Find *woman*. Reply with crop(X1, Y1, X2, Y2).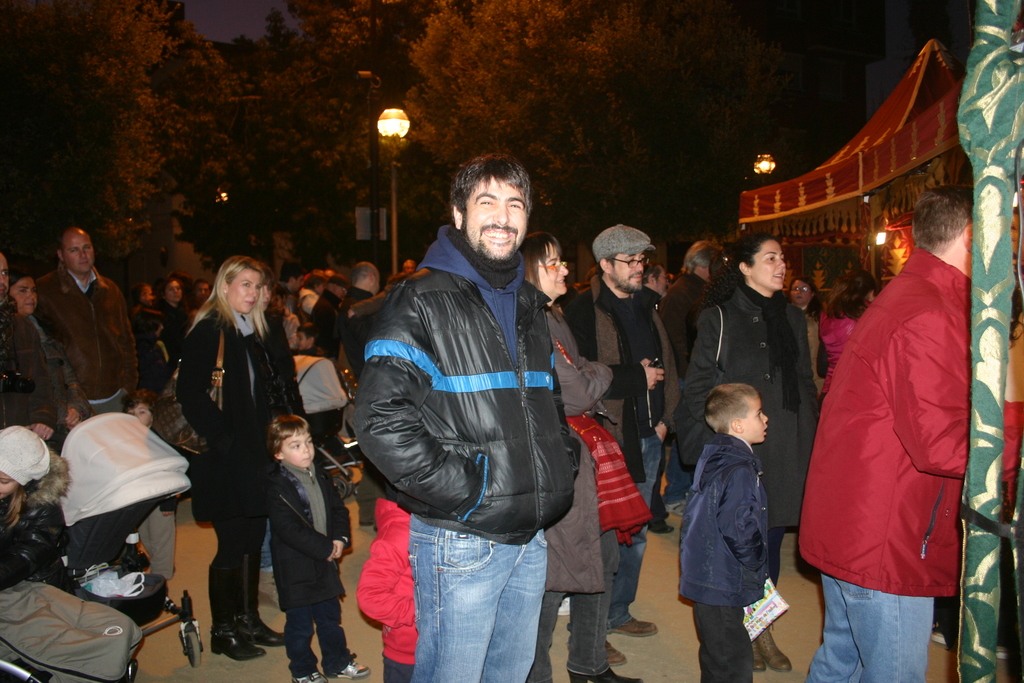
crop(683, 232, 820, 675).
